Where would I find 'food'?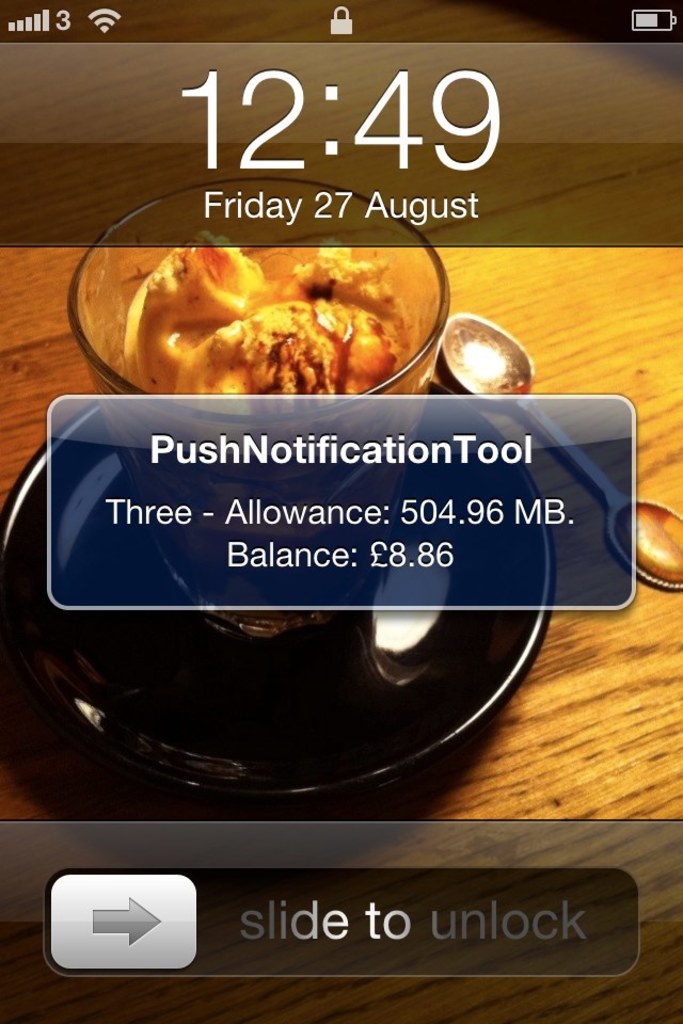
At <bbox>129, 227, 447, 388</bbox>.
